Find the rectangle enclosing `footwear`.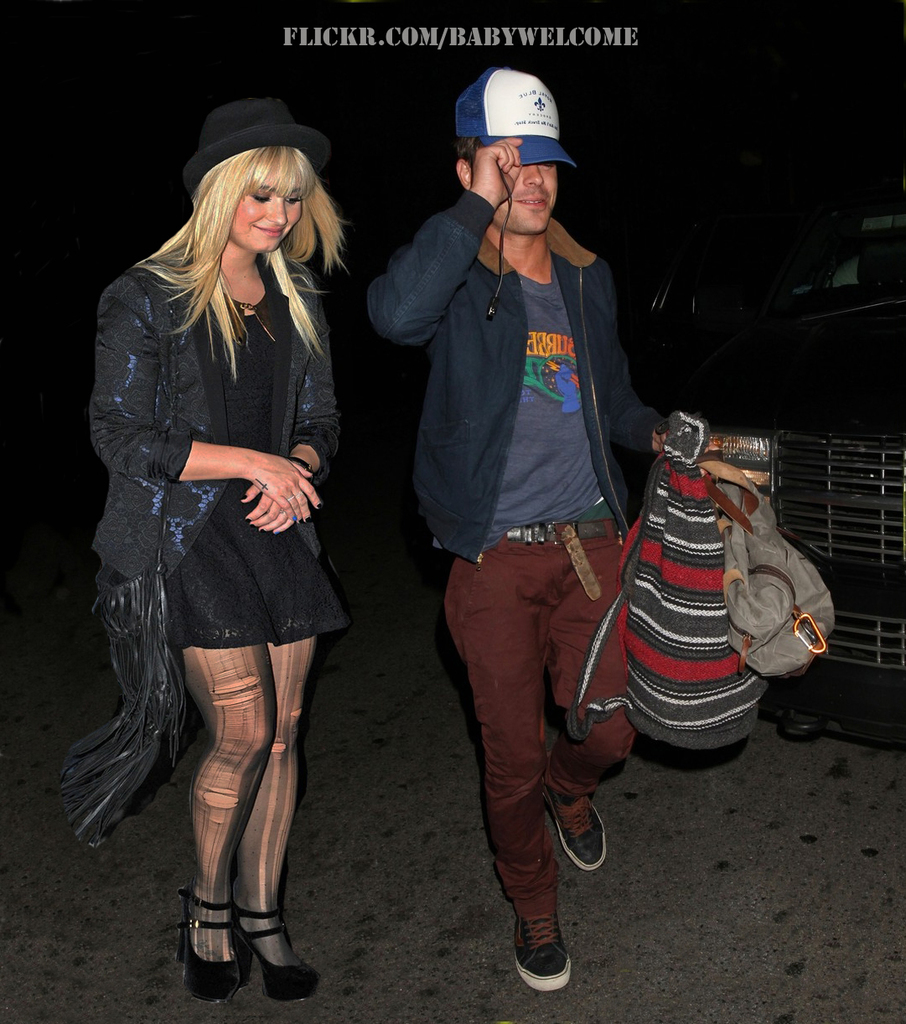
rect(503, 908, 575, 996).
